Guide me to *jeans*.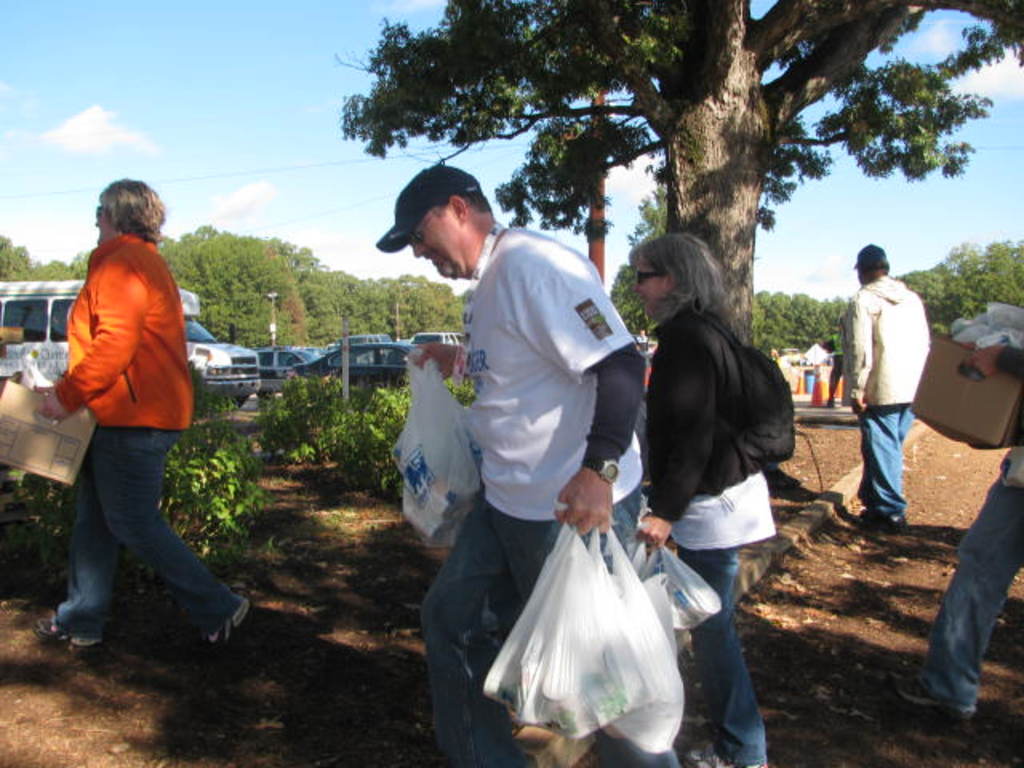
Guidance: 461, 499, 643, 766.
